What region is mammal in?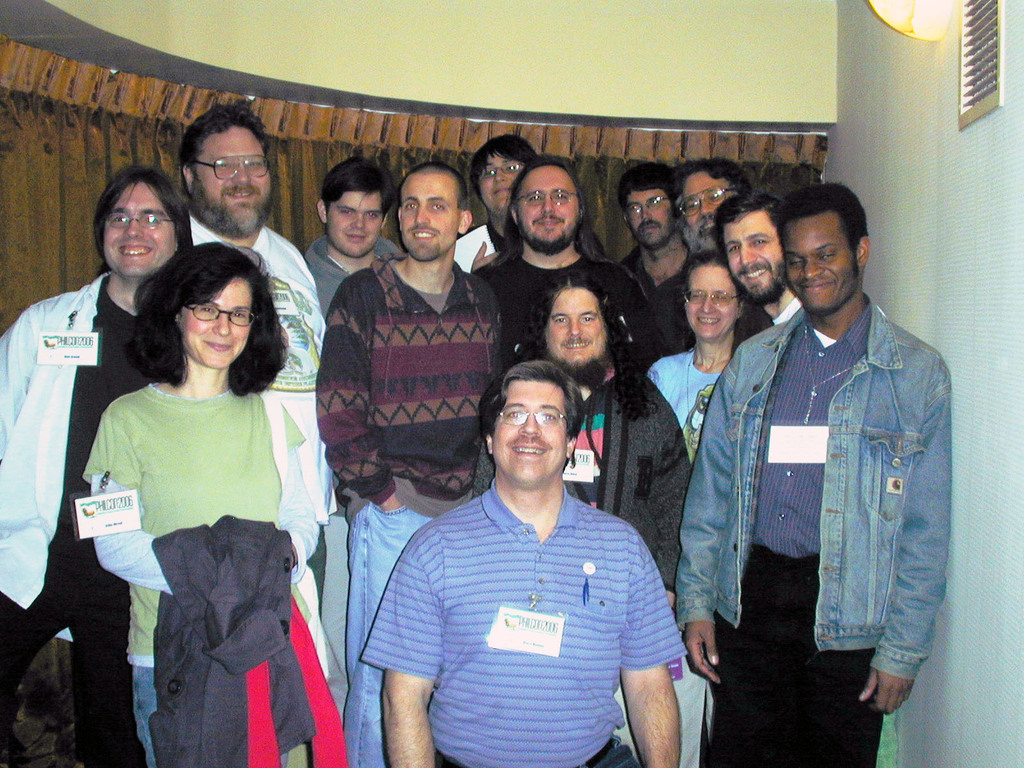
{"left": 306, "top": 163, "right": 503, "bottom": 767}.
